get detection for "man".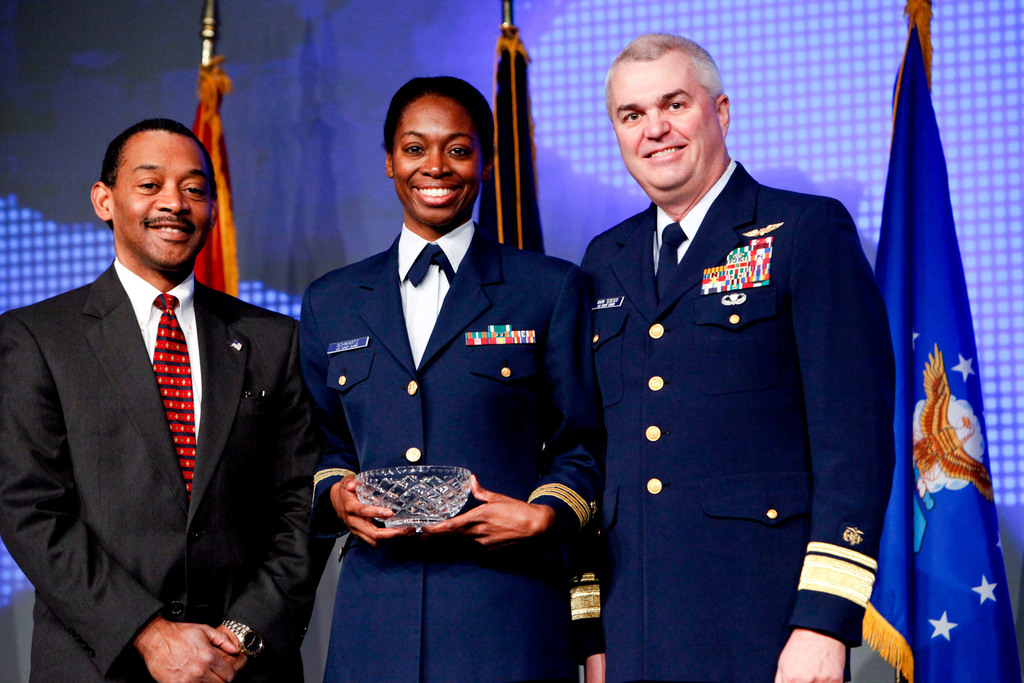
Detection: crop(575, 27, 897, 682).
